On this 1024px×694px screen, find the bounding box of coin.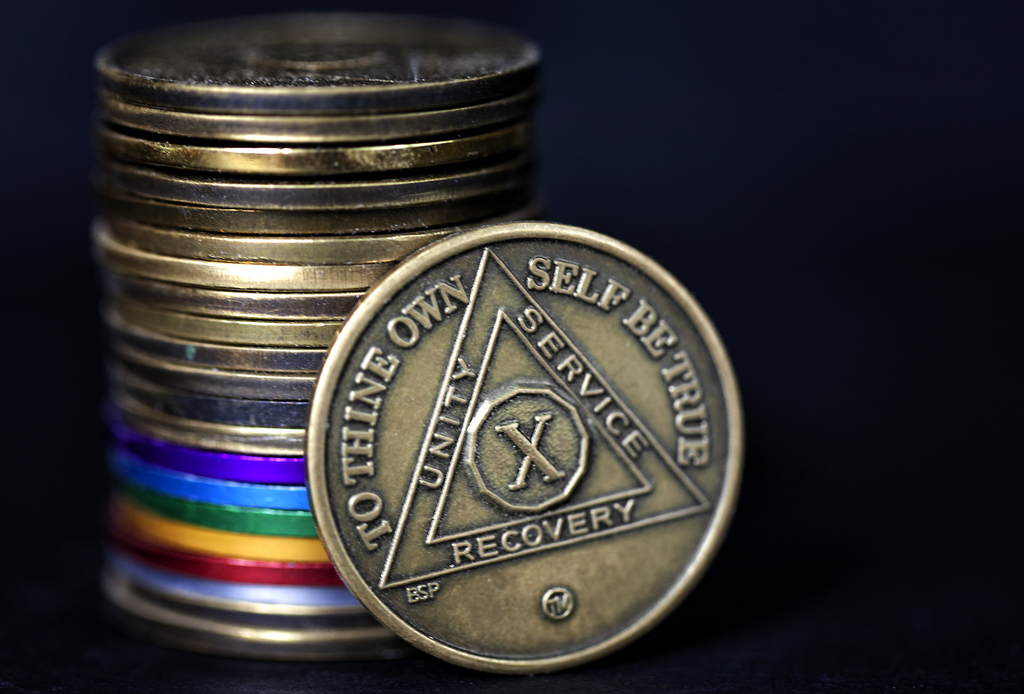
Bounding box: x1=85 y1=2 x2=548 y2=659.
